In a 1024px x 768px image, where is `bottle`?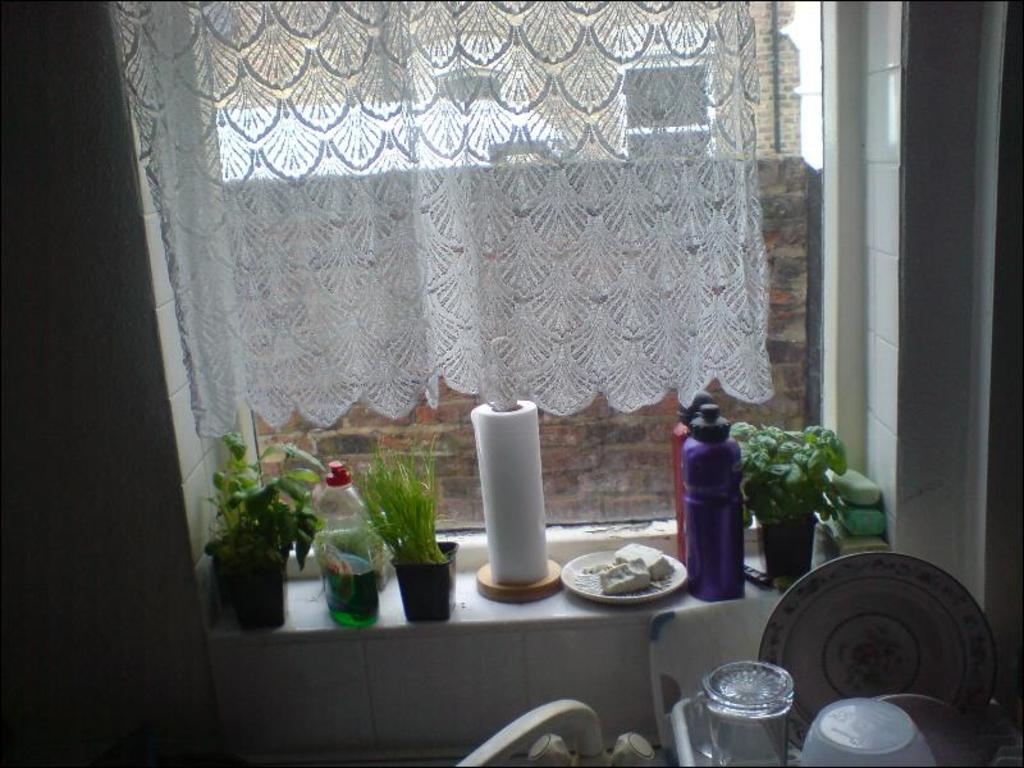
<region>311, 460, 381, 630</region>.
